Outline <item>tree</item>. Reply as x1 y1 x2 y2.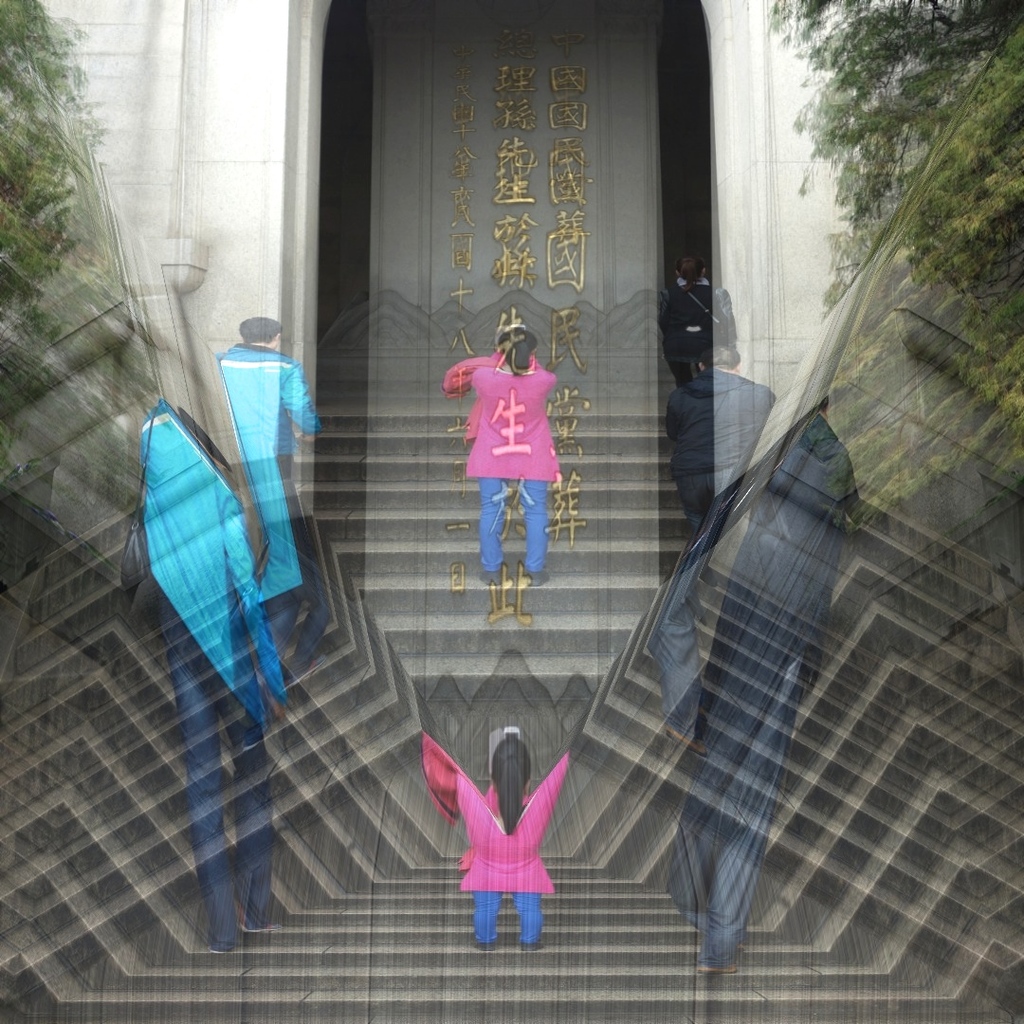
0 0 86 489.
